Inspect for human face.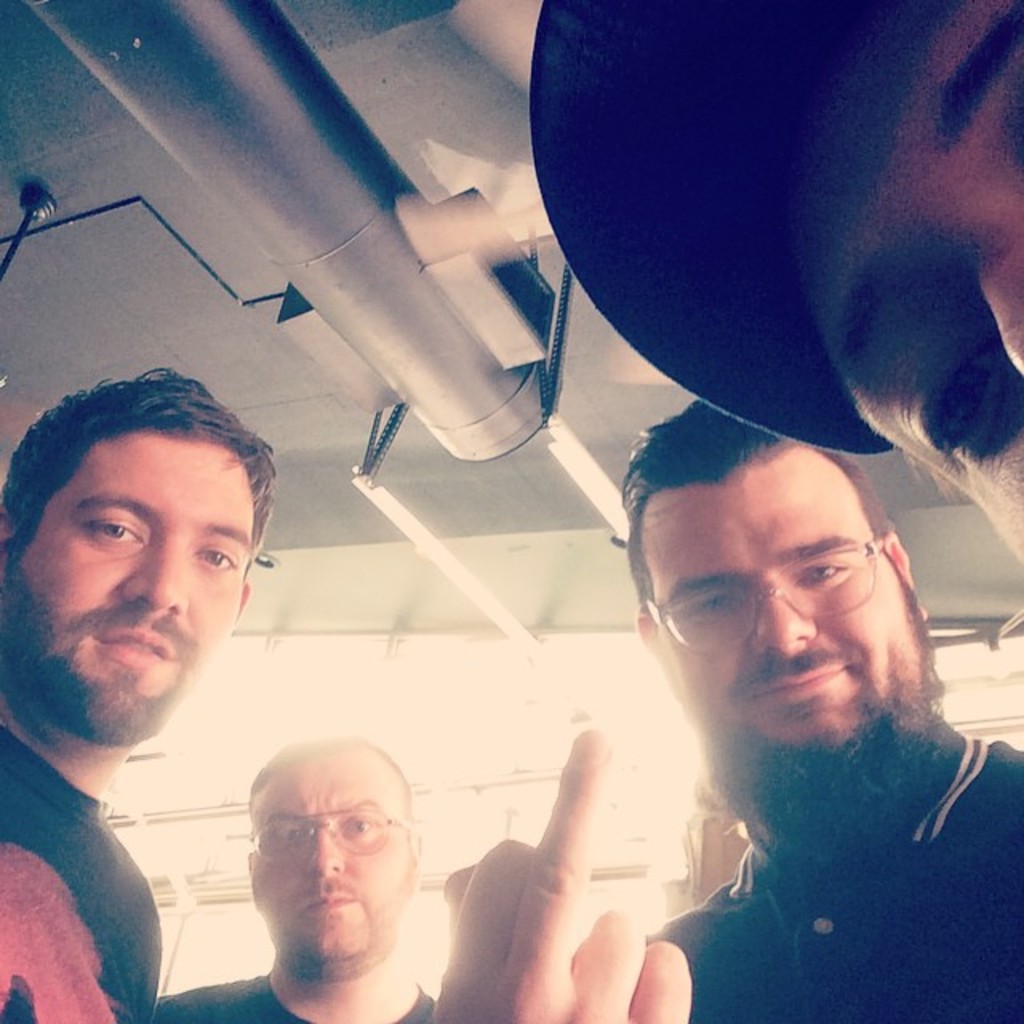
Inspection: region(786, 0, 1022, 557).
